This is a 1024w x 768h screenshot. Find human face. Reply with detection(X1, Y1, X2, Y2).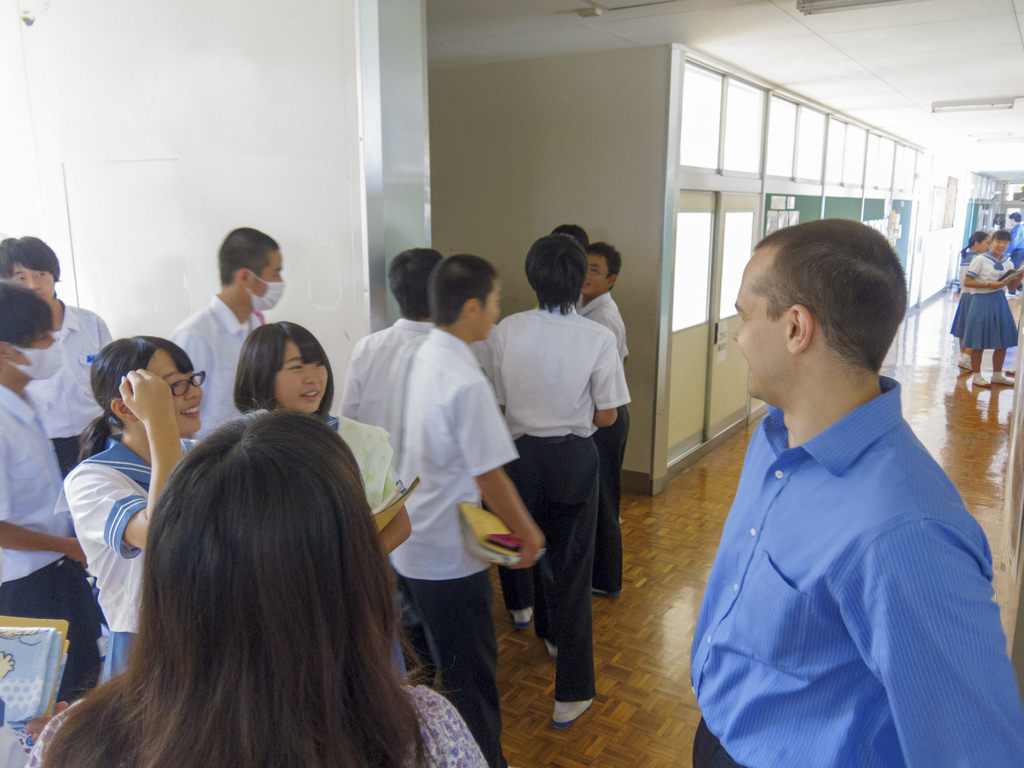
detection(477, 280, 503, 338).
